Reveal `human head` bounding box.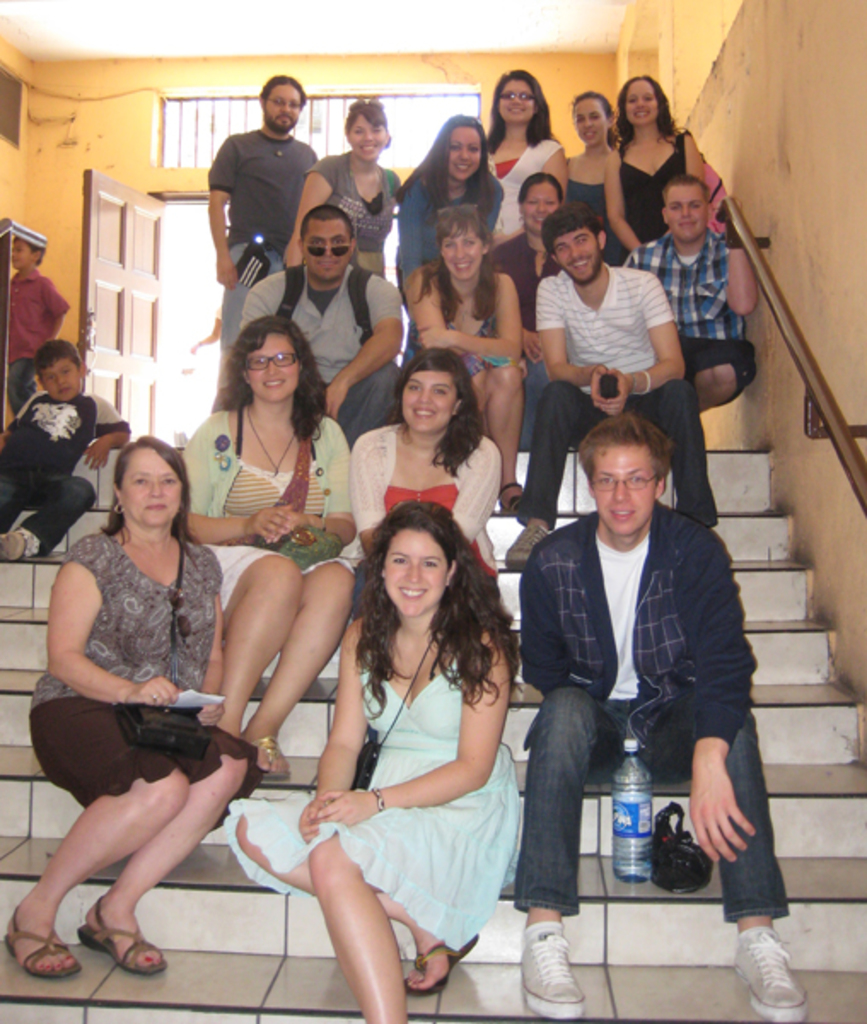
Revealed: <region>437, 205, 488, 283</region>.
